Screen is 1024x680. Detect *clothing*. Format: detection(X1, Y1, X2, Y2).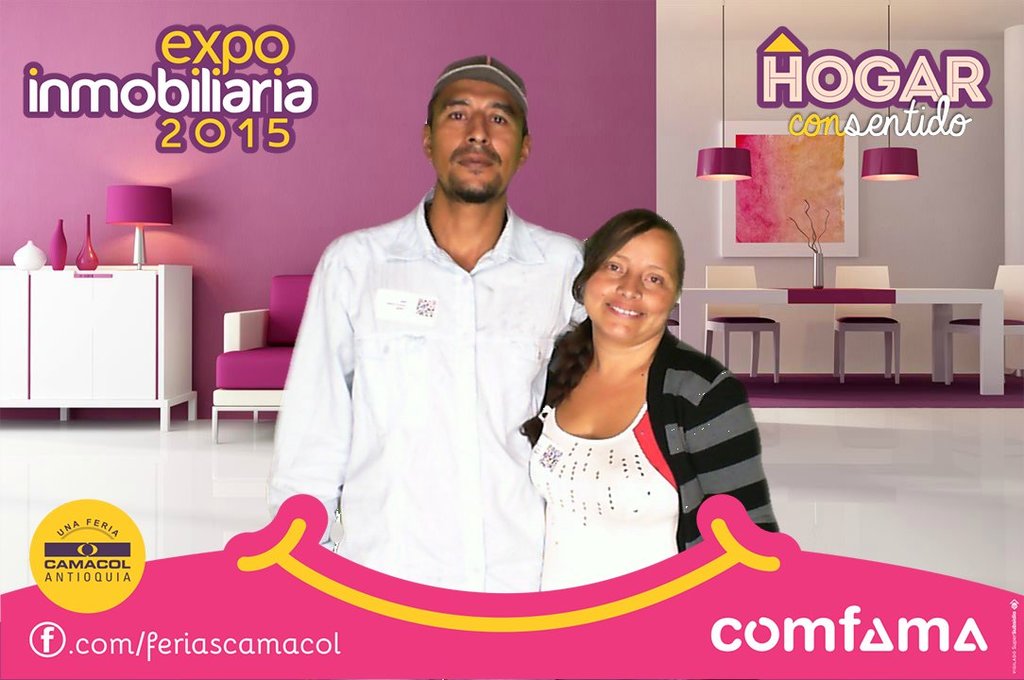
detection(256, 155, 590, 603).
